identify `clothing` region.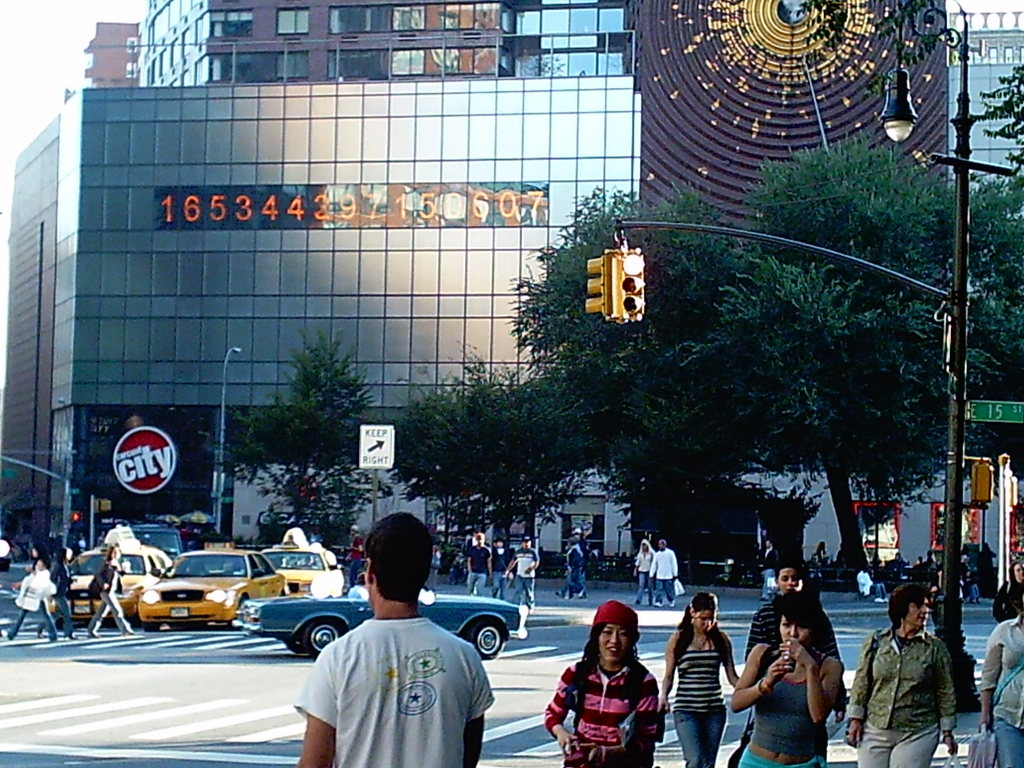
Region: bbox(984, 618, 1023, 767).
